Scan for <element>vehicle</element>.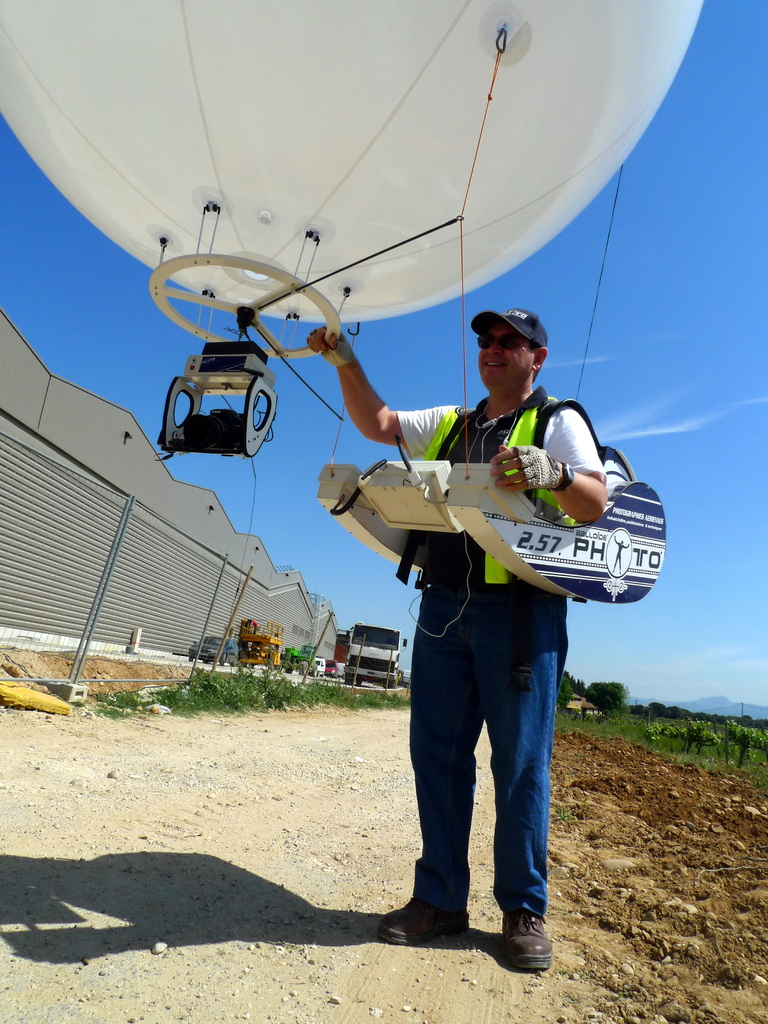
Scan result: <region>279, 638, 314, 678</region>.
